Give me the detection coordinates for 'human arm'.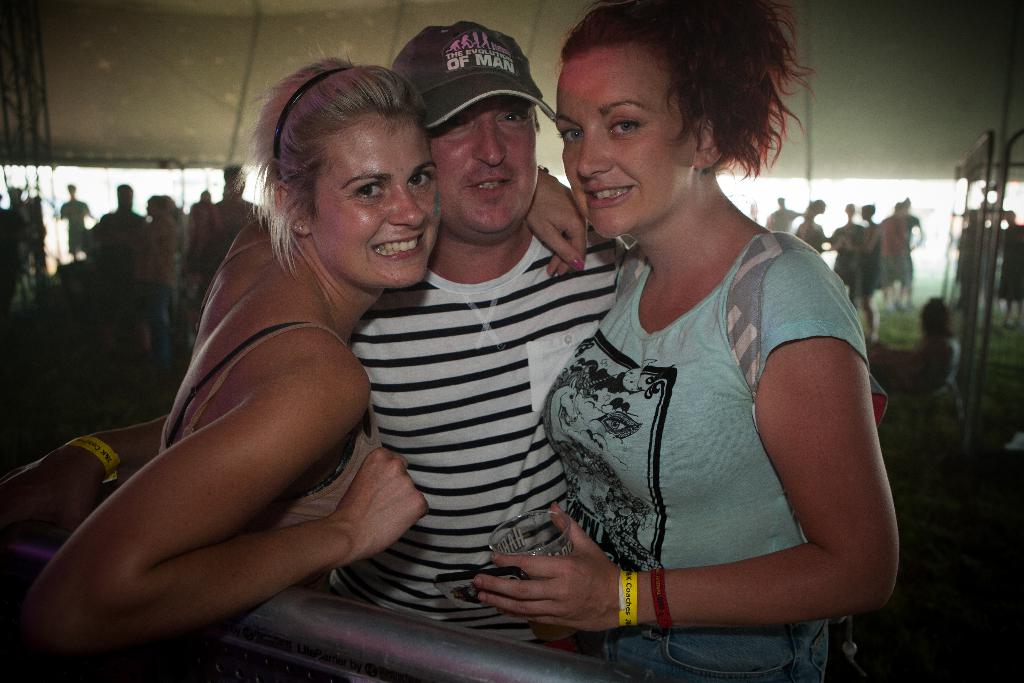
{"left": 0, "top": 417, "right": 164, "bottom": 551}.
